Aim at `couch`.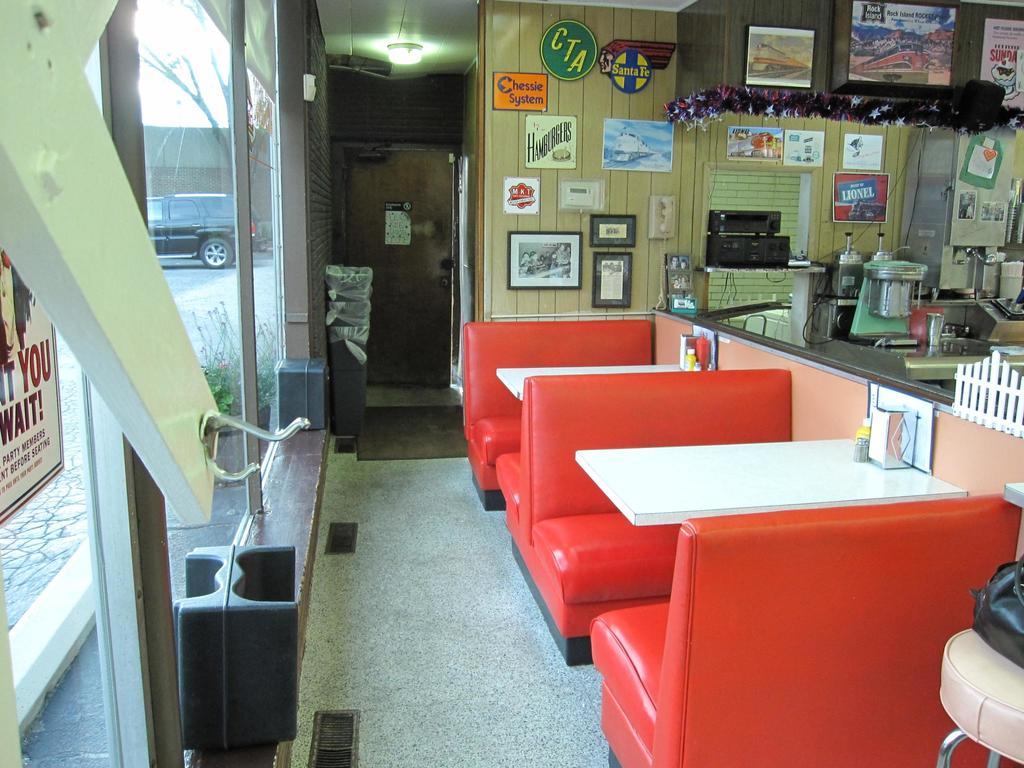
Aimed at box(424, 286, 965, 732).
